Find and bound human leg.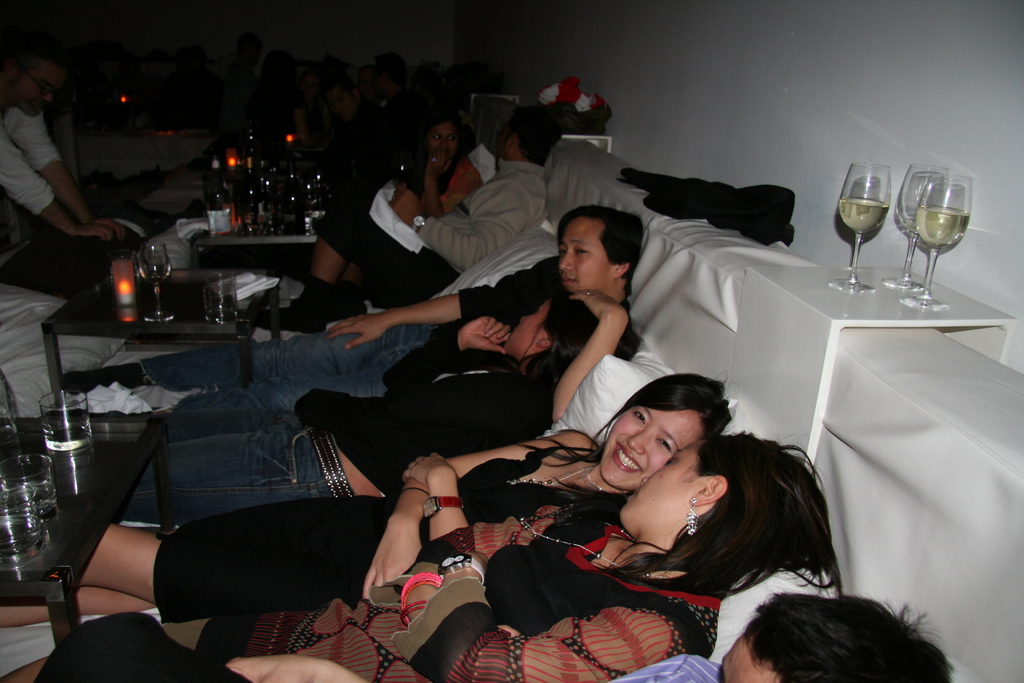
Bound: (123,409,294,518).
